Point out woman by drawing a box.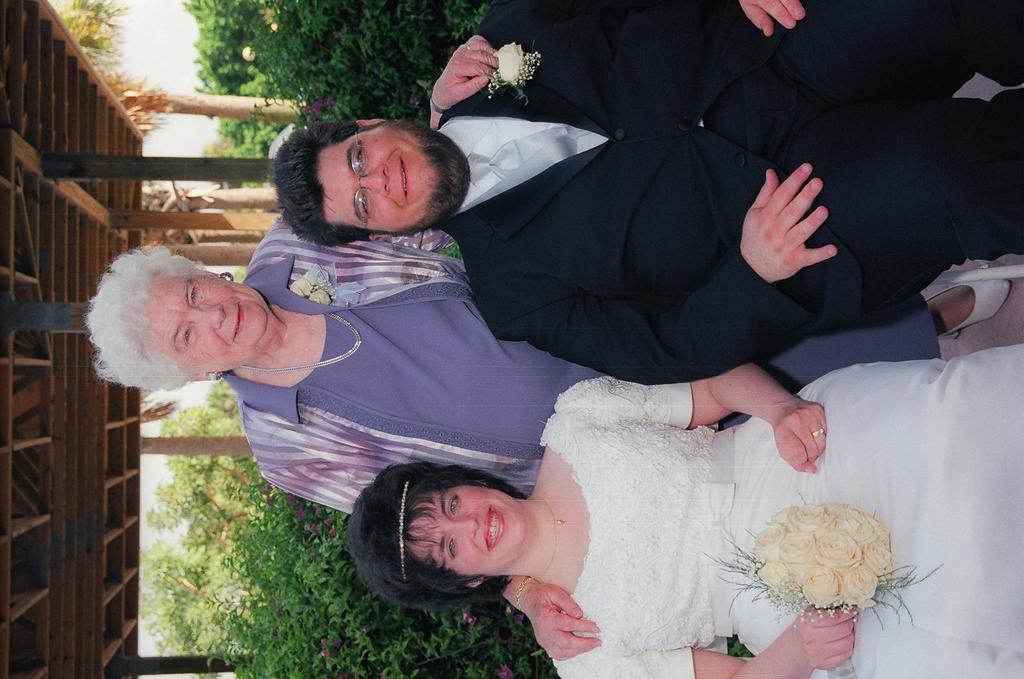
box=[338, 361, 1023, 678].
